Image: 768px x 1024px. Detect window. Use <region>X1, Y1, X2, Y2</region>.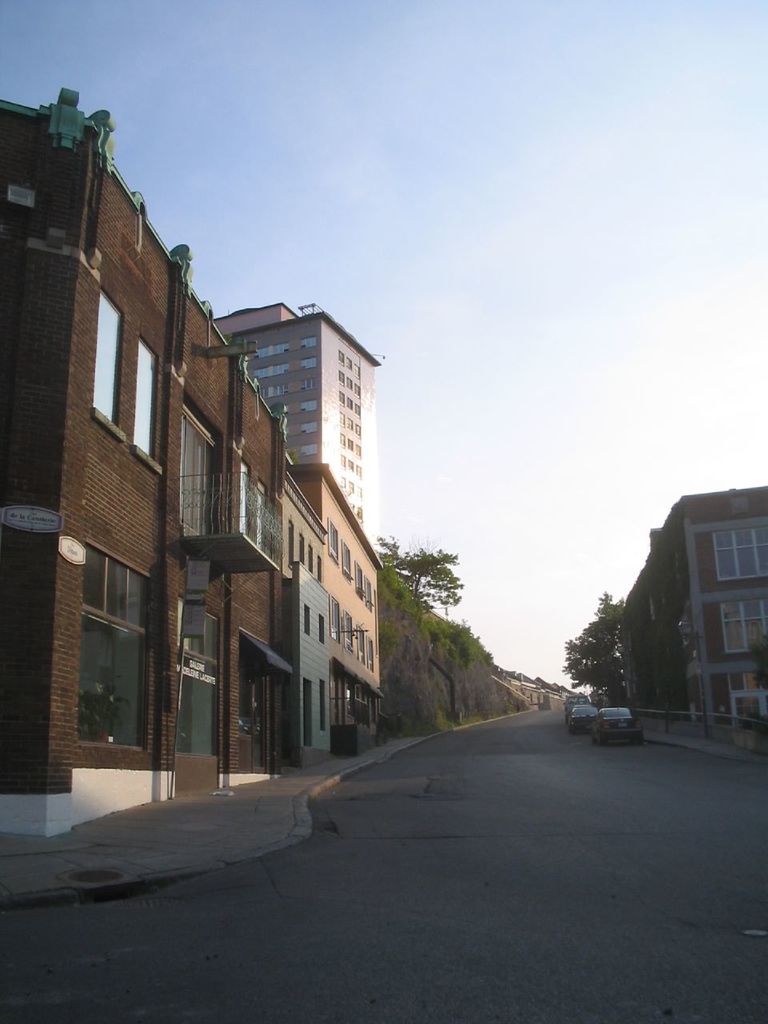
<region>715, 526, 767, 577</region>.
